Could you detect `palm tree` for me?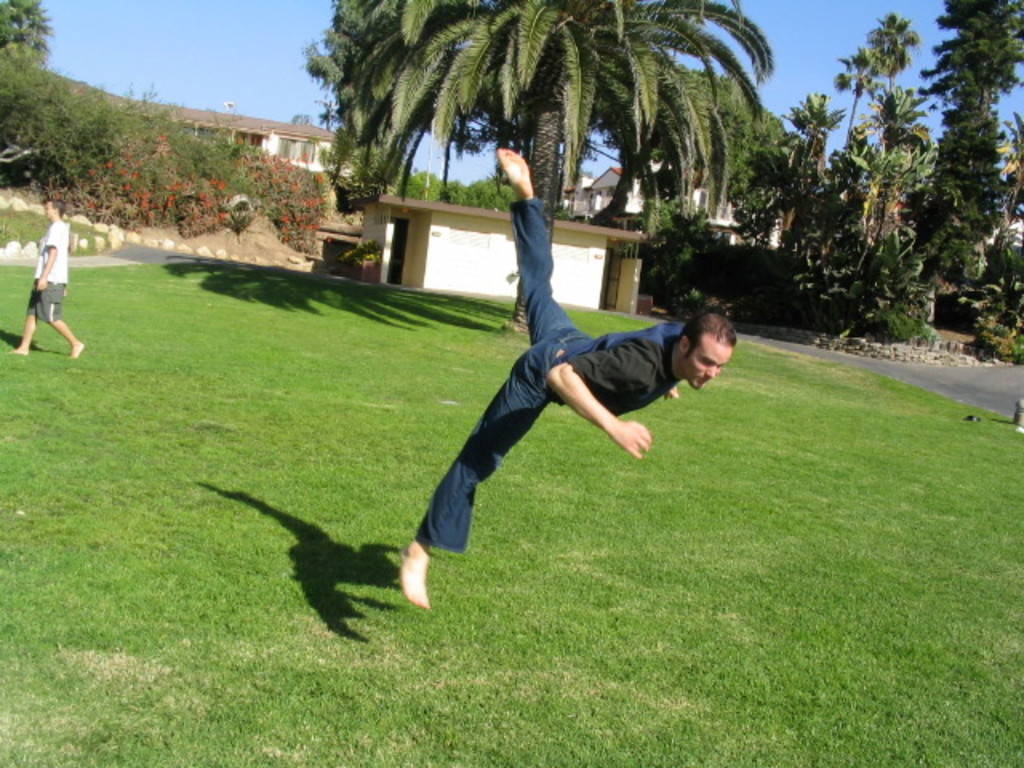
Detection result: {"x1": 389, "y1": 0, "x2": 779, "y2": 331}.
